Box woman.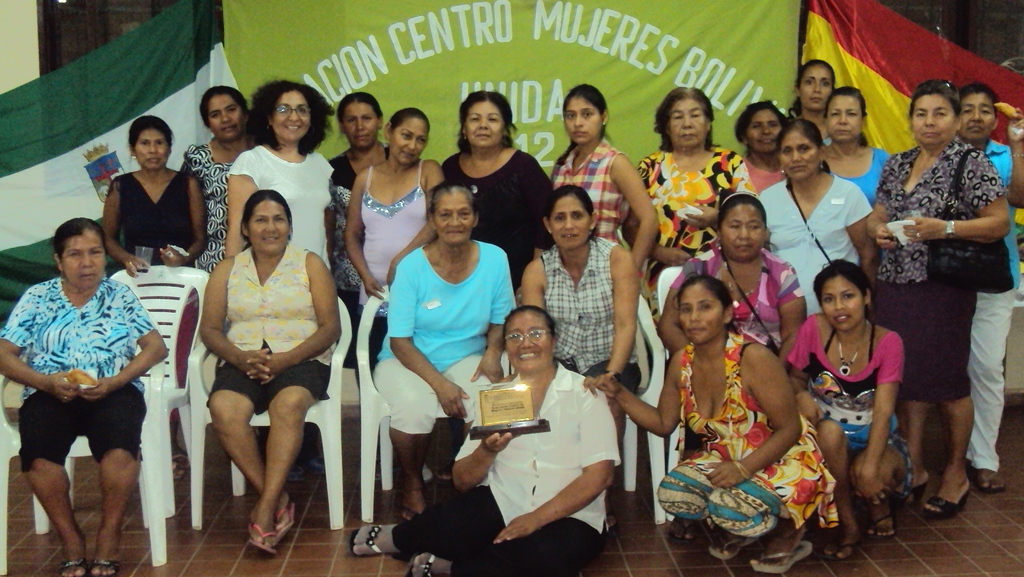
crop(337, 102, 453, 362).
